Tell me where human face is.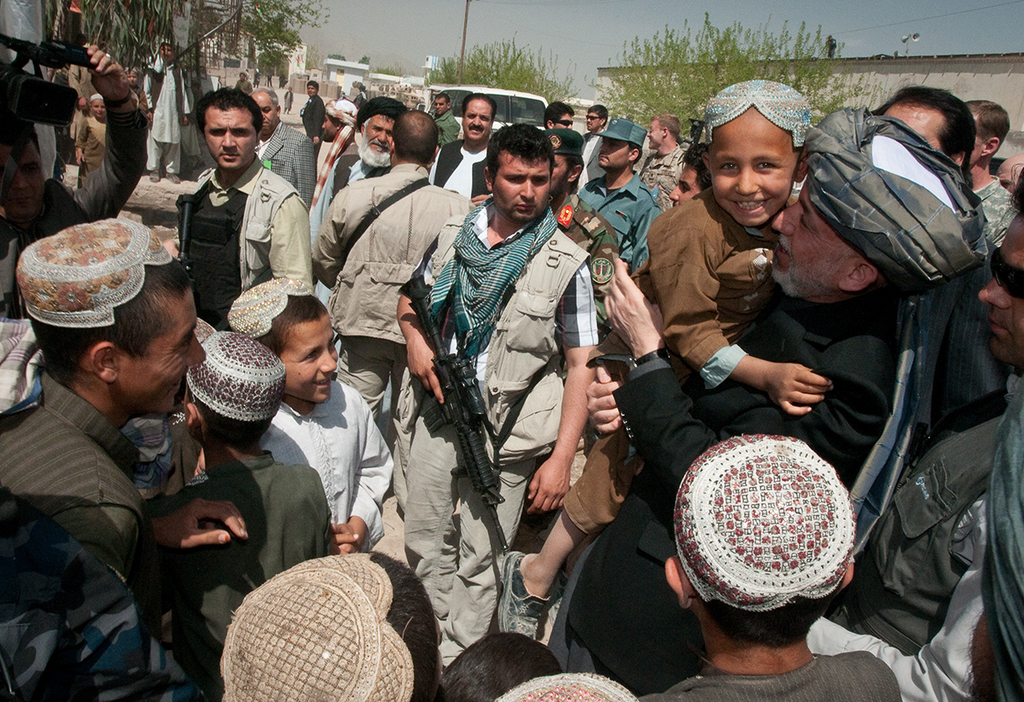
human face is at (708, 109, 800, 228).
